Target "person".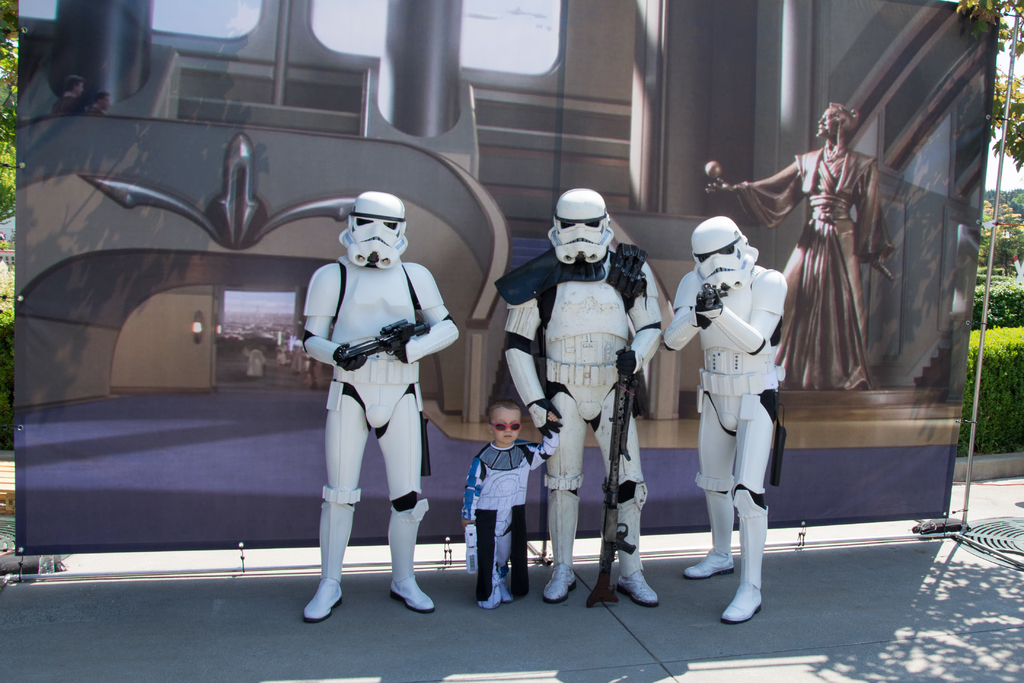
Target region: BBox(273, 159, 447, 646).
